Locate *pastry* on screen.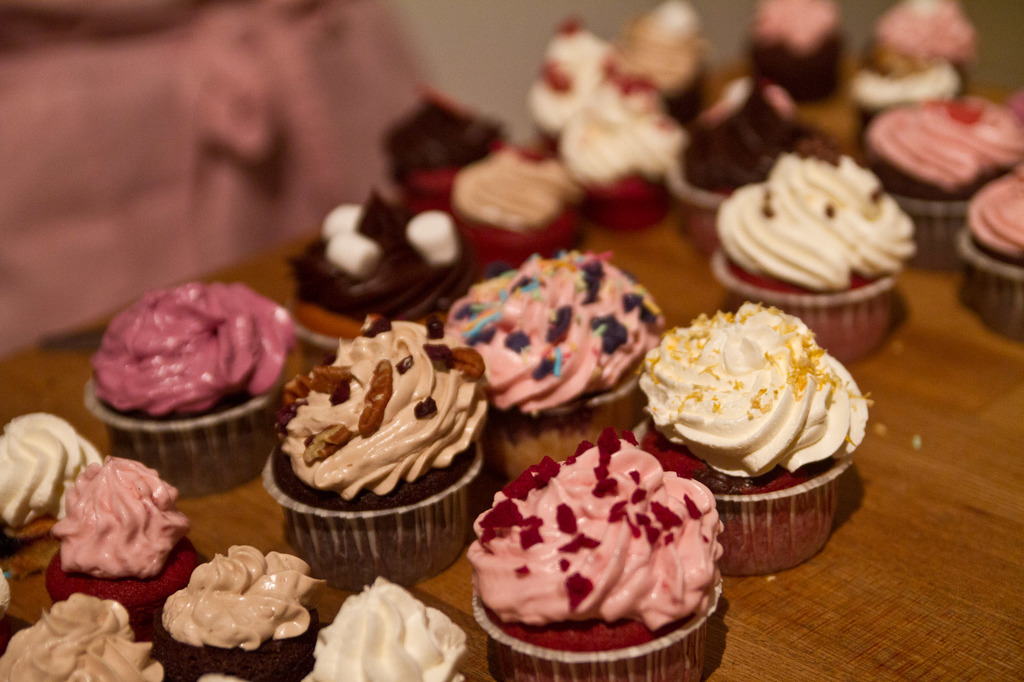
On screen at 657, 305, 856, 514.
